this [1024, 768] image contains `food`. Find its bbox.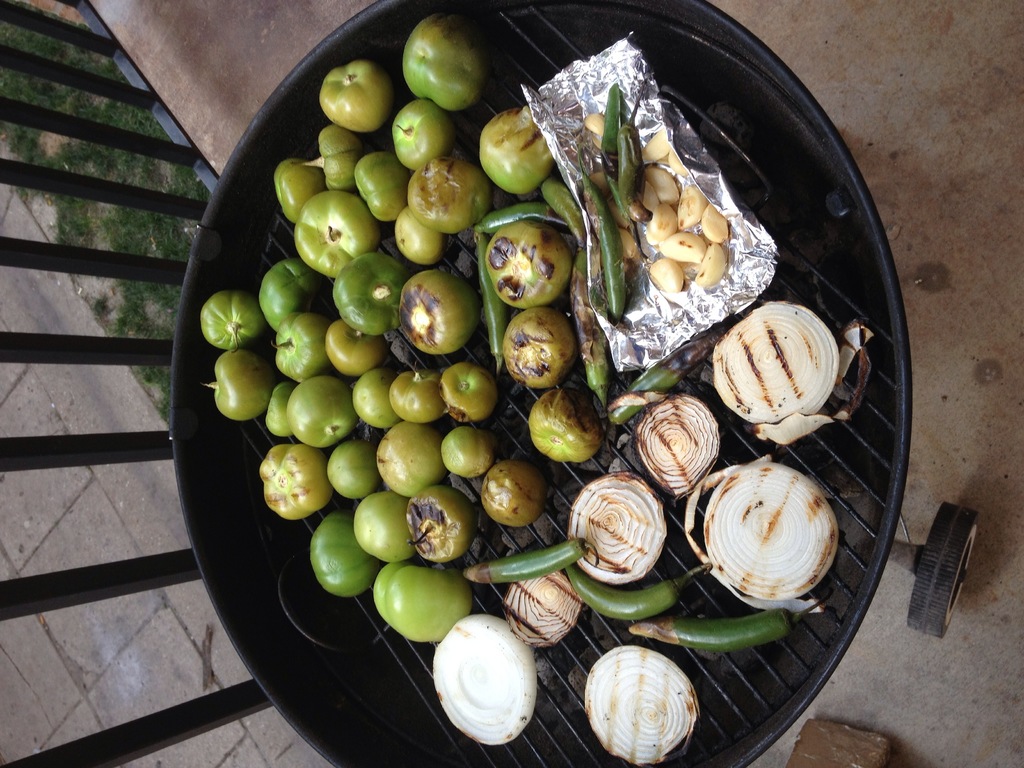
detection(330, 440, 372, 502).
